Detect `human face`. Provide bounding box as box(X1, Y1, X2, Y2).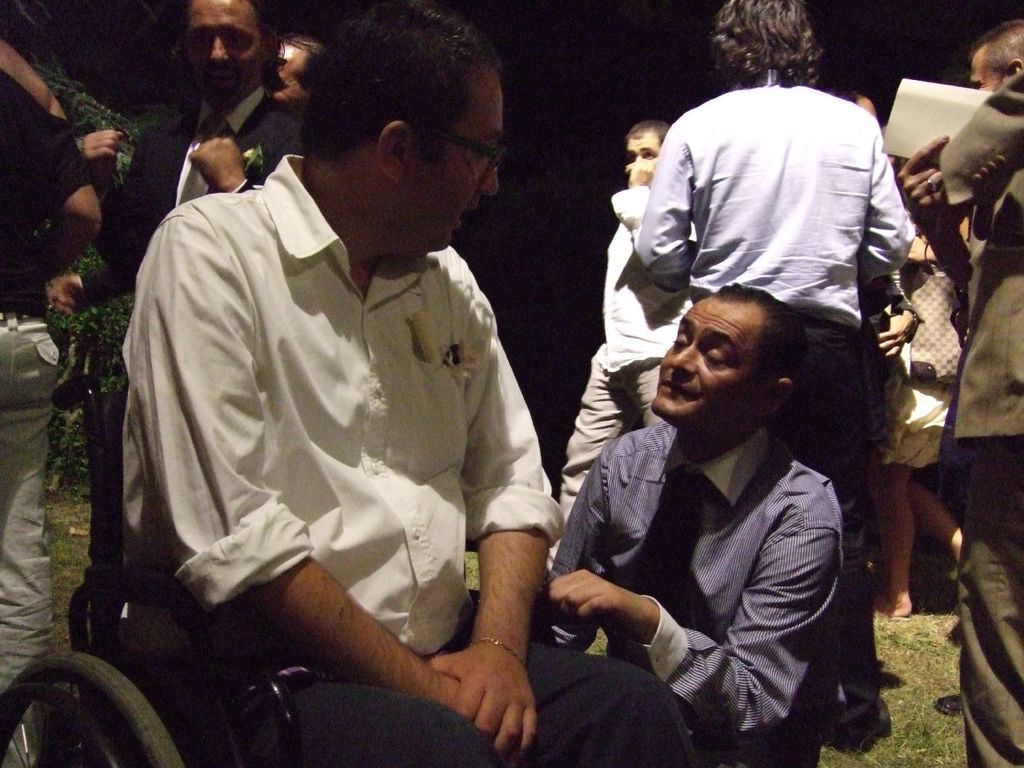
box(613, 132, 659, 186).
